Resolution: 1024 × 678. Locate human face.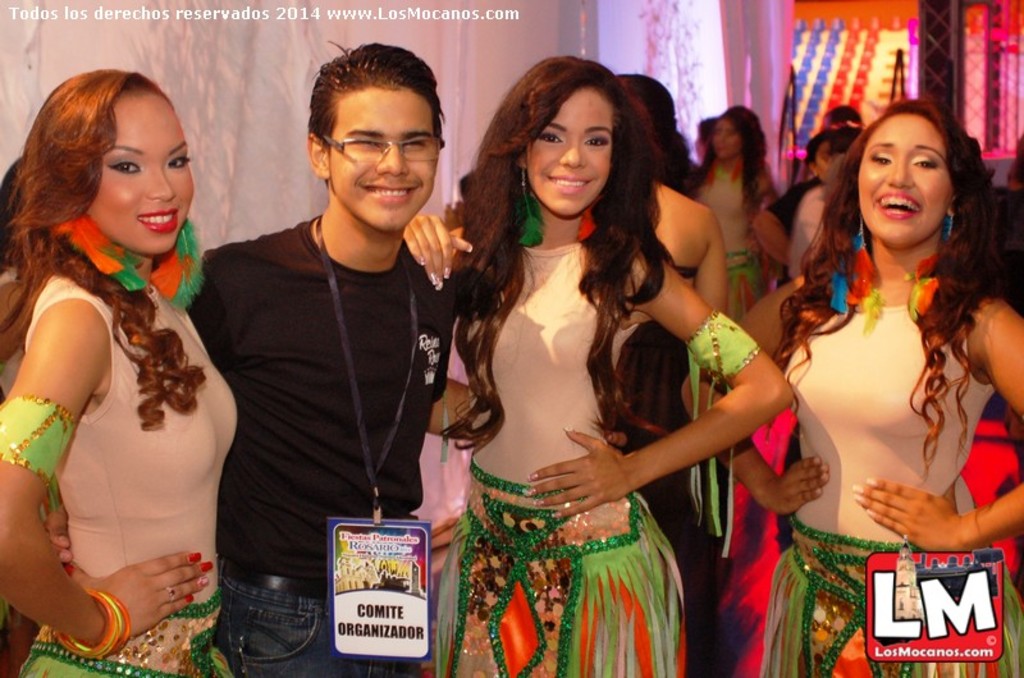
<box>851,114,968,242</box>.
